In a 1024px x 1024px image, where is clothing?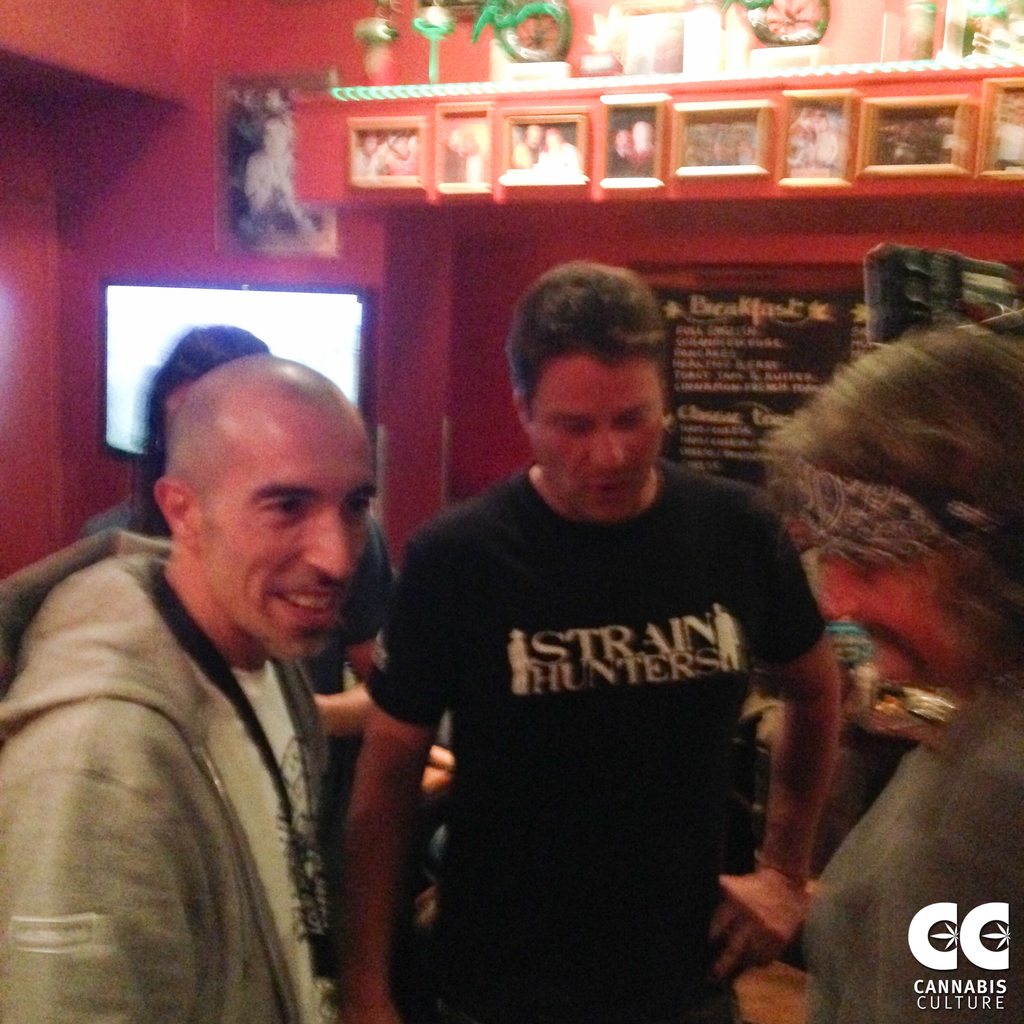
Rect(804, 652, 1023, 1023).
